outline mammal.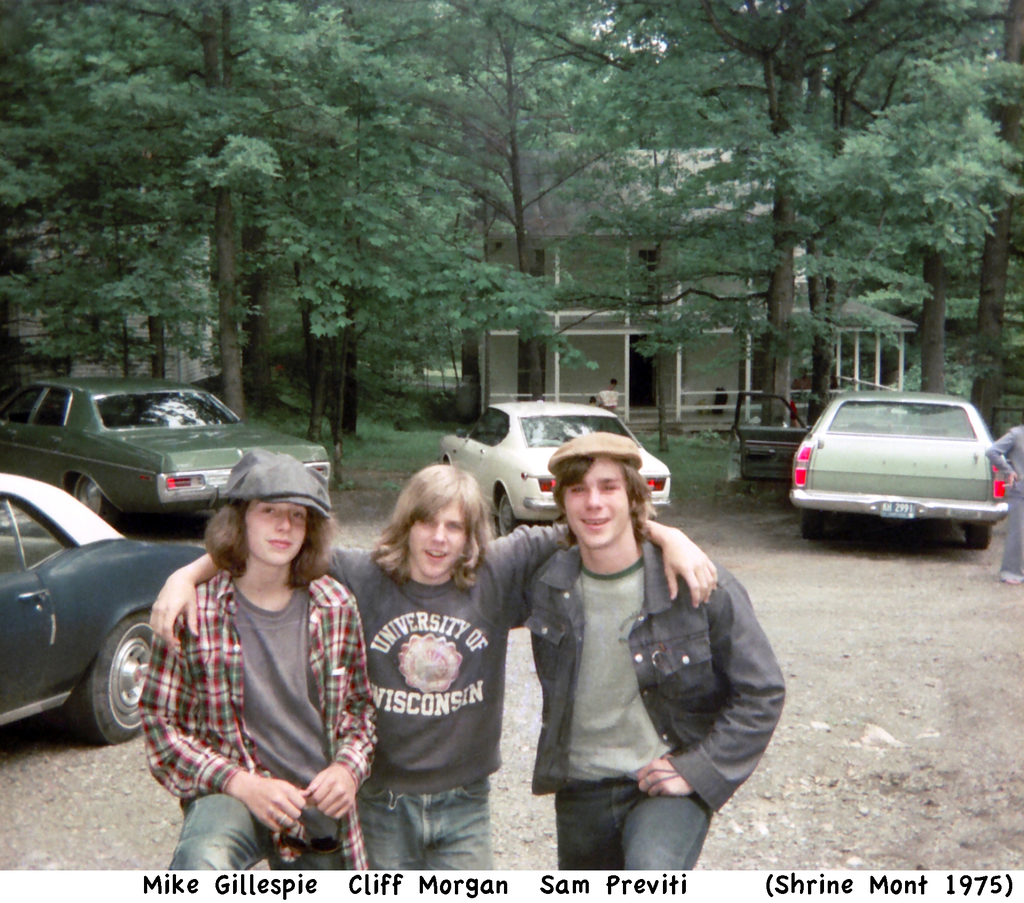
Outline: rect(983, 422, 1023, 584).
